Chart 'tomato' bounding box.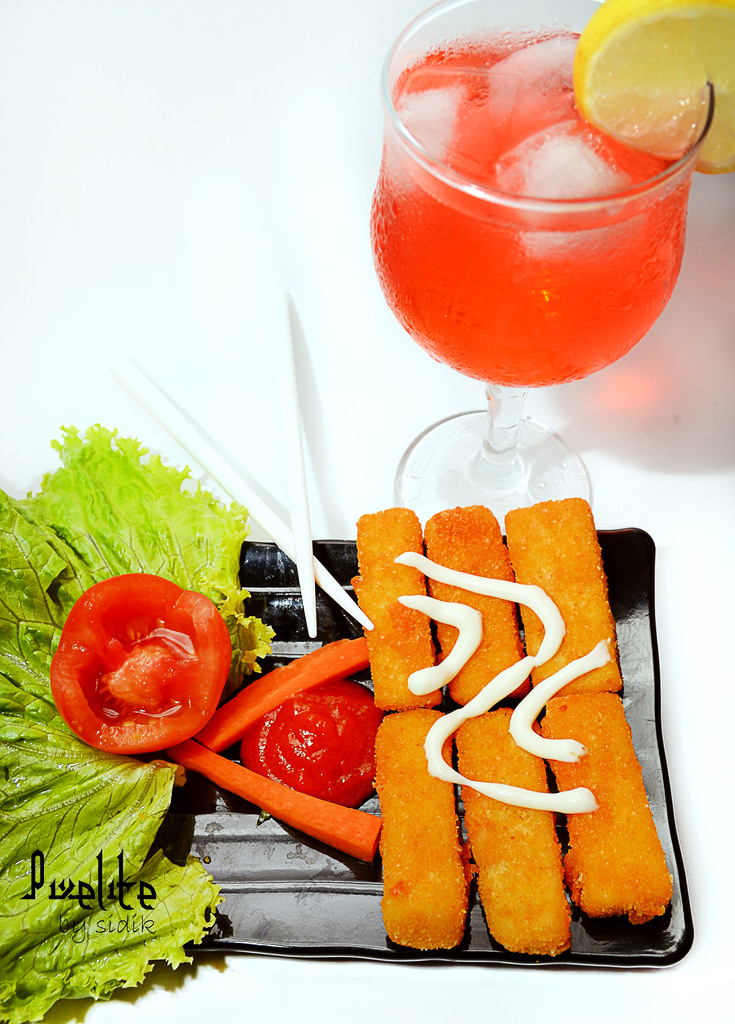
Charted: rect(246, 674, 379, 817).
